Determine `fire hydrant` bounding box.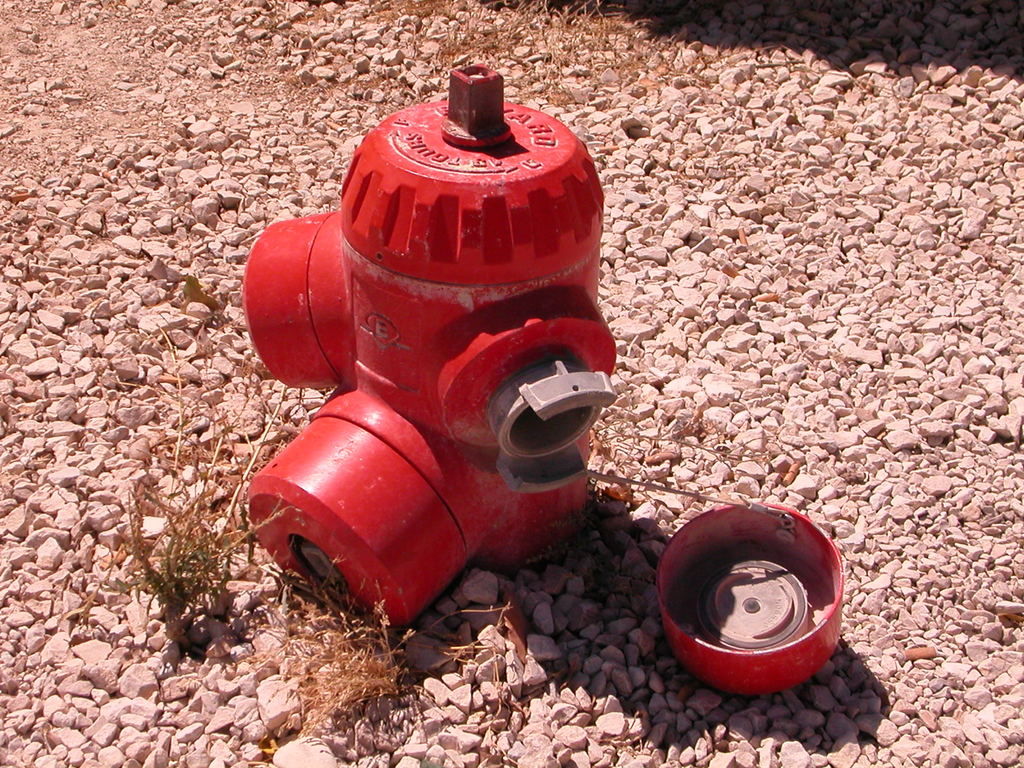
Determined: bbox(249, 64, 618, 627).
